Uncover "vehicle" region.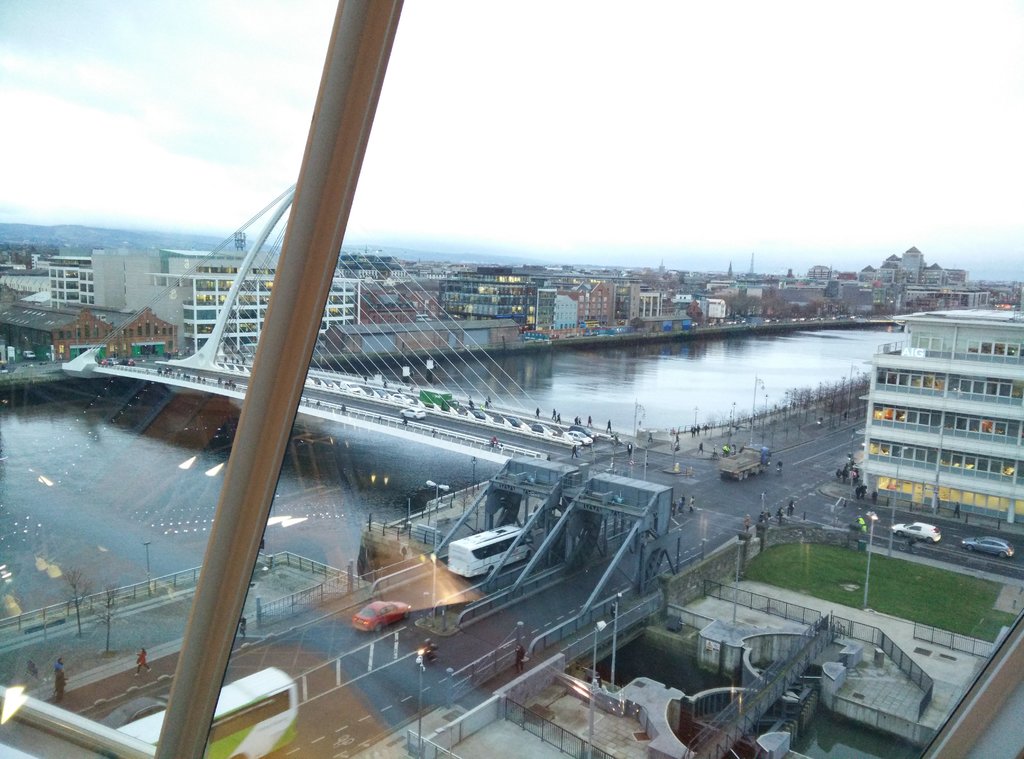
Uncovered: {"x1": 394, "y1": 390, "x2": 413, "y2": 404}.
